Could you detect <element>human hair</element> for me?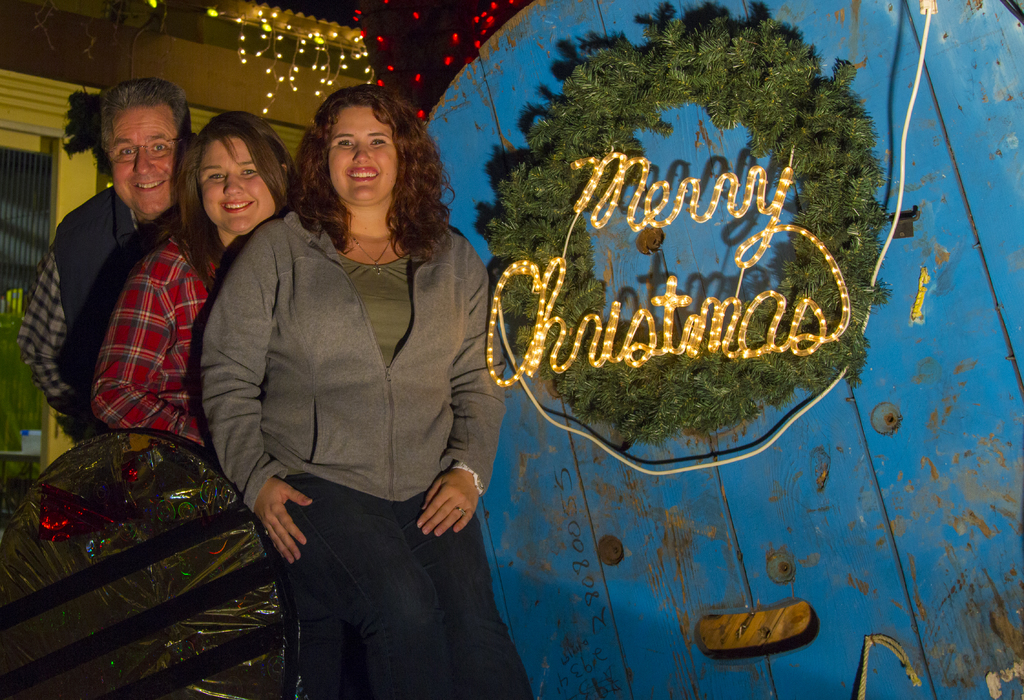
Detection result: bbox=(291, 83, 423, 248).
